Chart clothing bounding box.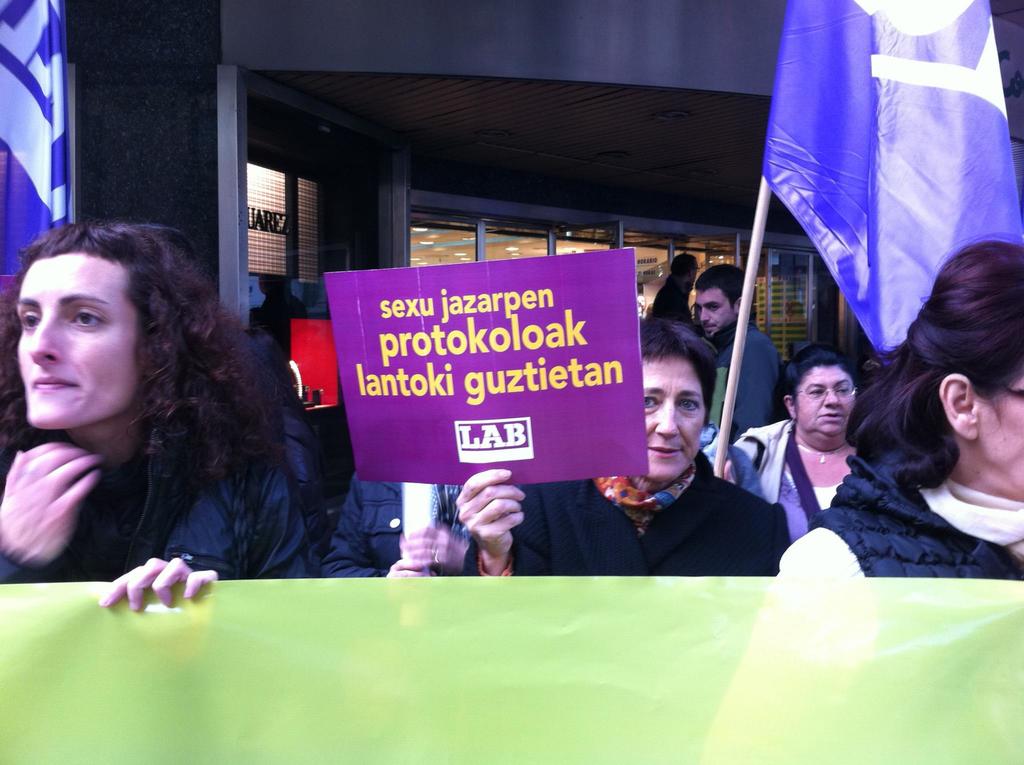
Charted: {"x1": 692, "y1": 420, "x2": 772, "y2": 503}.
